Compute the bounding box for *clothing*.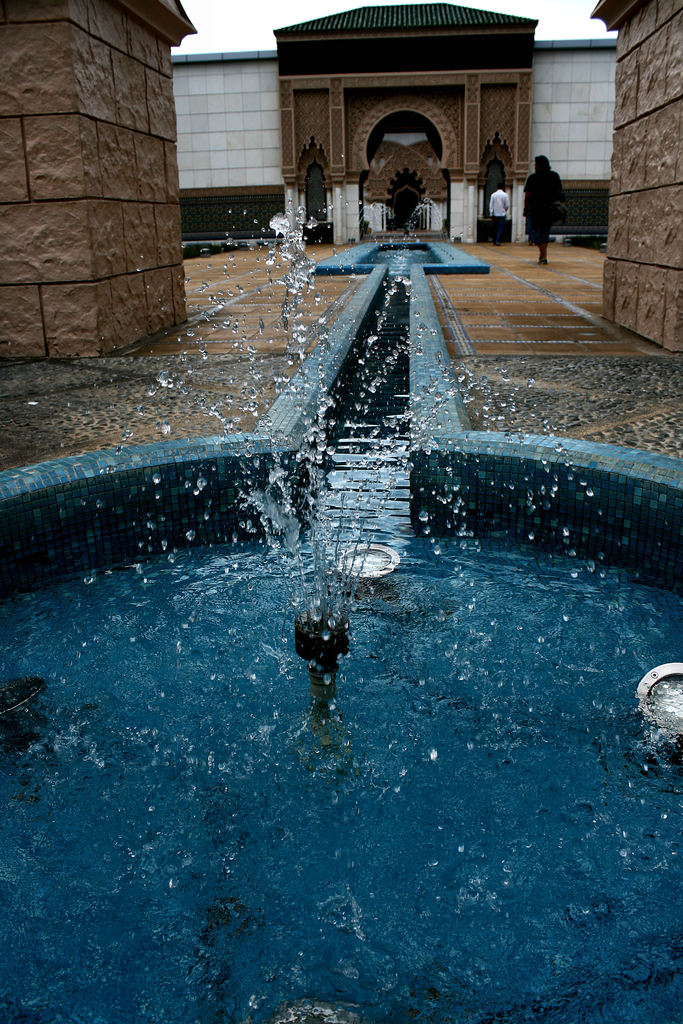
488/216/506/244.
